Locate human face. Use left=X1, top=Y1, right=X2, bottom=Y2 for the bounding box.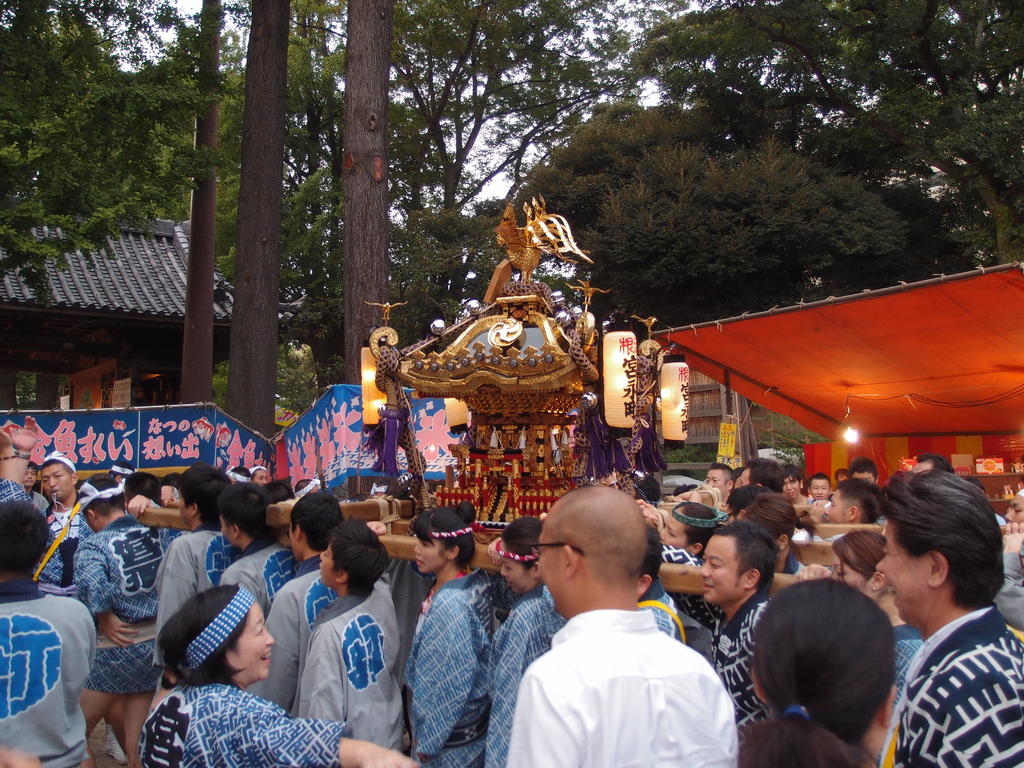
left=703, top=538, right=742, bottom=604.
